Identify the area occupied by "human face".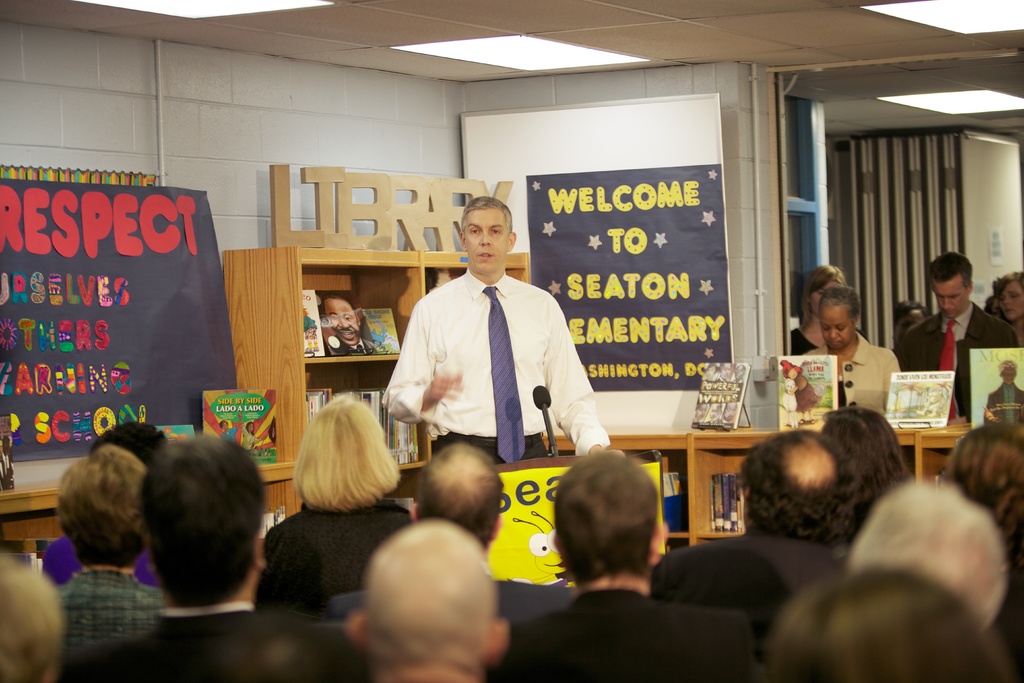
Area: box(933, 276, 967, 315).
